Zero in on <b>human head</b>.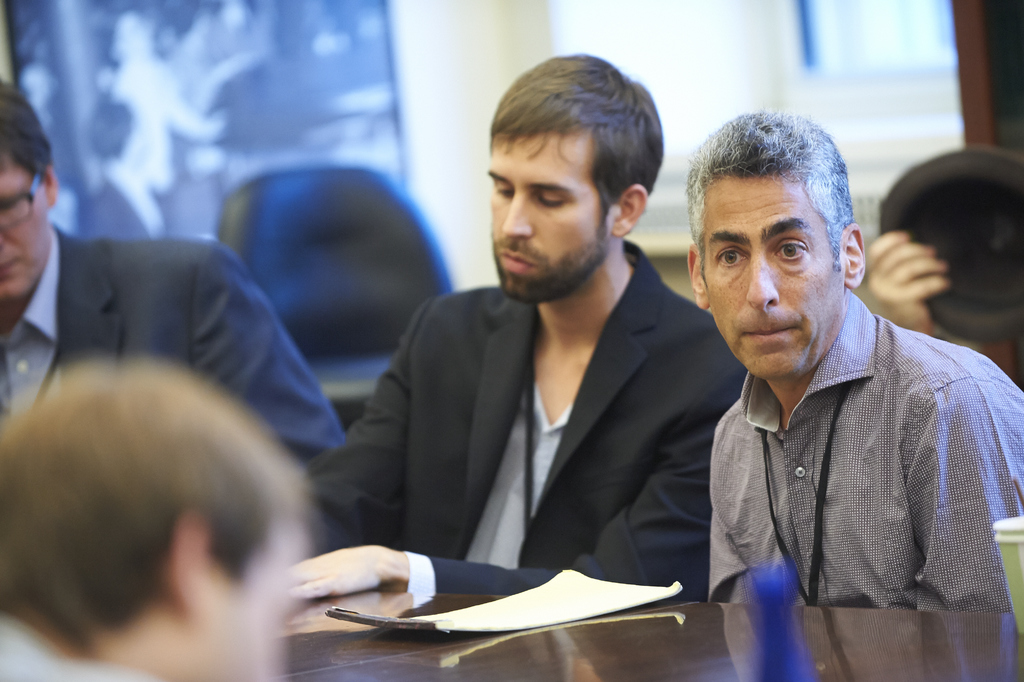
Zeroed in: detection(694, 114, 877, 373).
